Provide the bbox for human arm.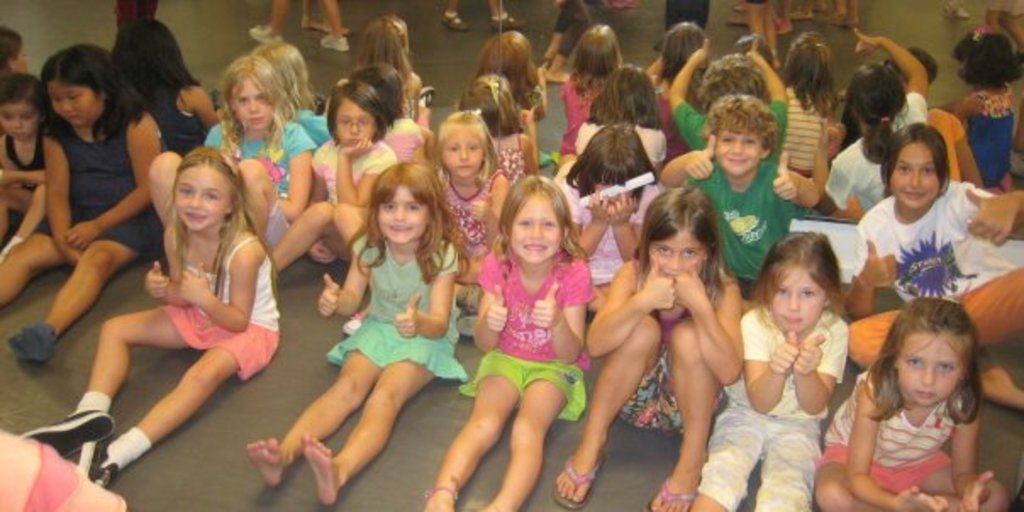
{"left": 561, "top": 197, "right": 614, "bottom": 259}.
